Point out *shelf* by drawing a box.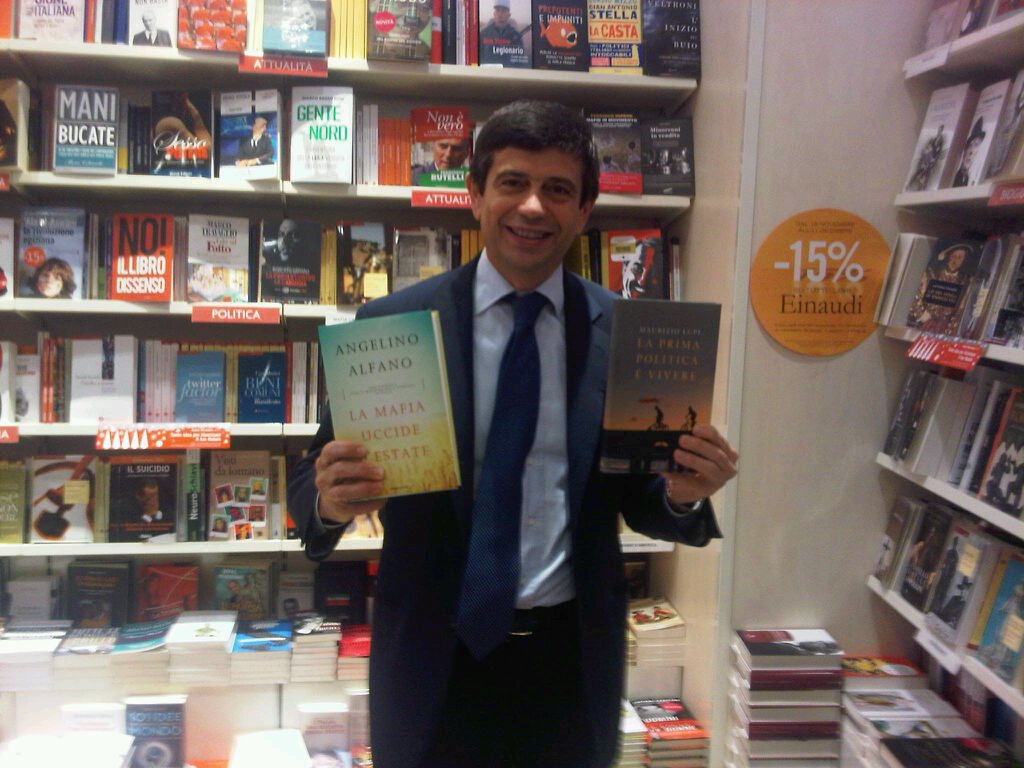
crop(864, 567, 1021, 726).
